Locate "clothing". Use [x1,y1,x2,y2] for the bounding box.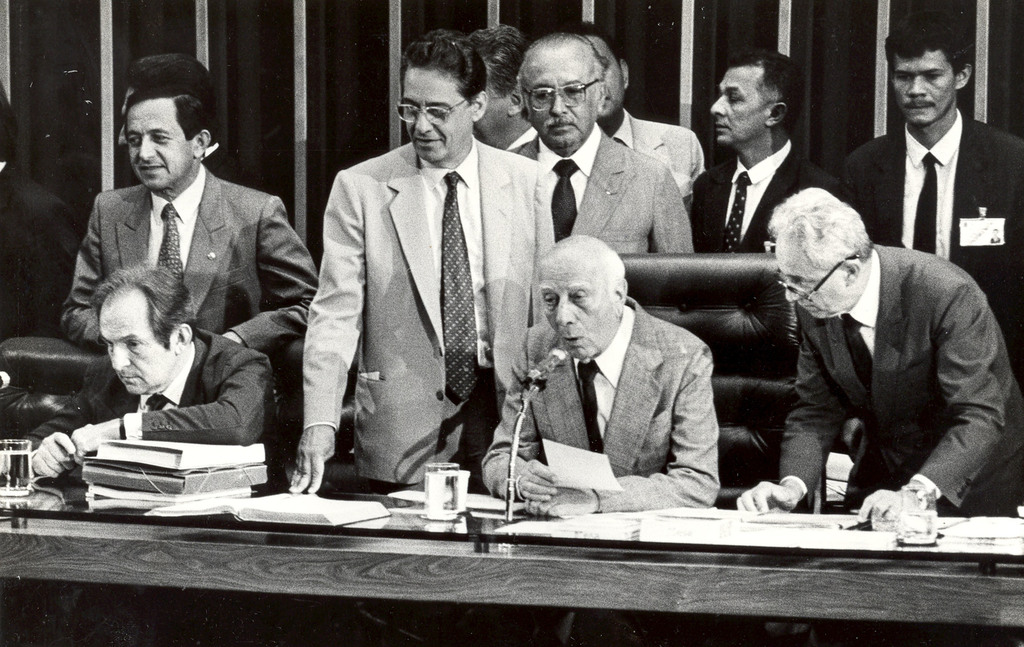
[289,122,527,538].
